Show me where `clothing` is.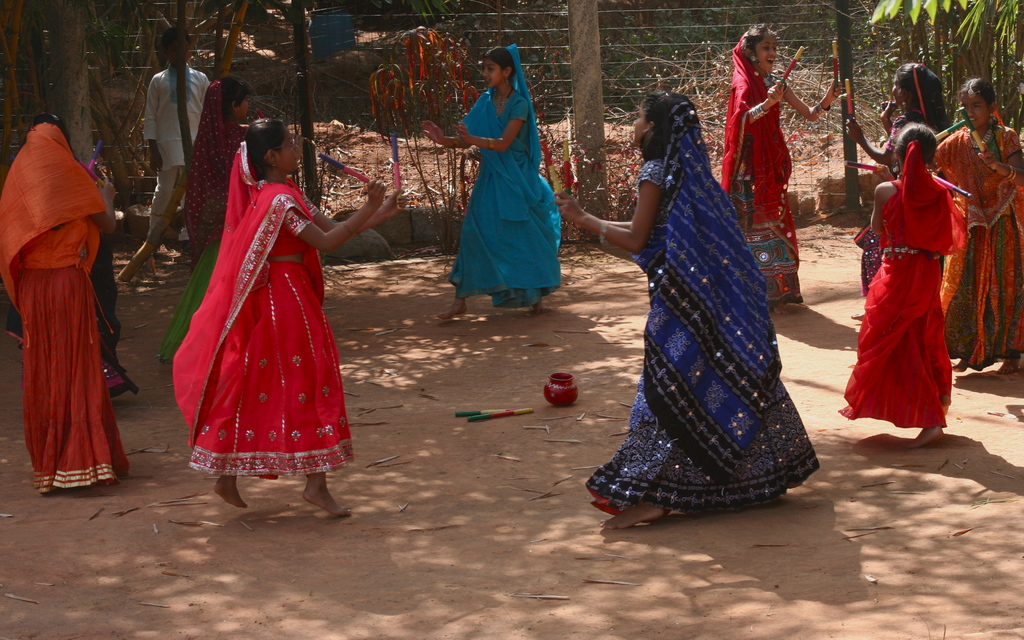
`clothing` is at <bbox>156, 76, 248, 367</bbox>.
